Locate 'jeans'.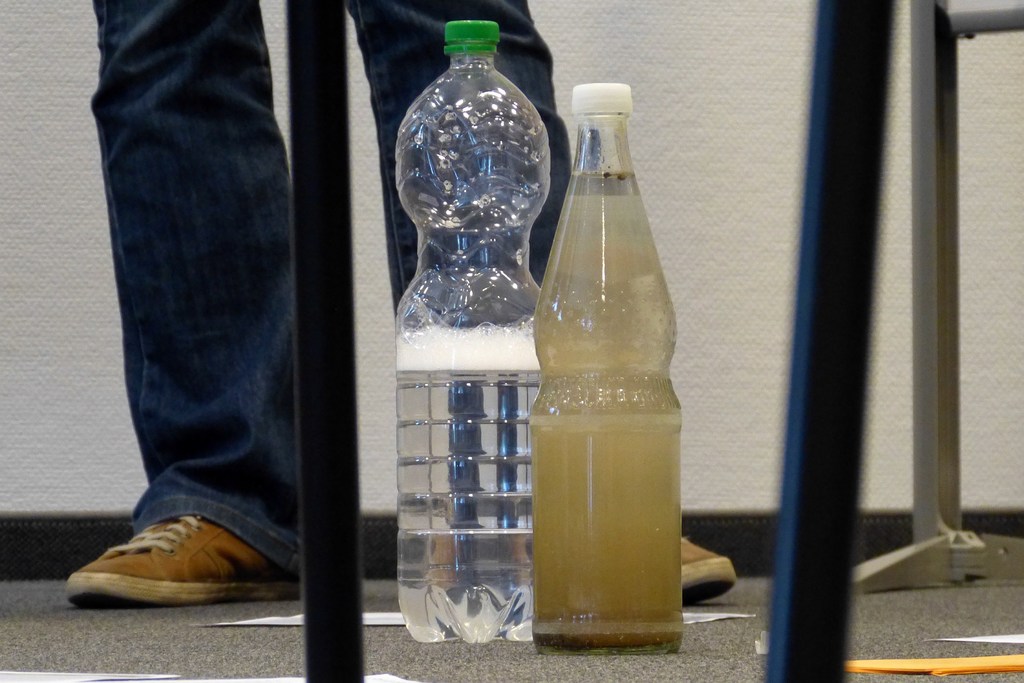
Bounding box: bbox(92, 0, 575, 582).
